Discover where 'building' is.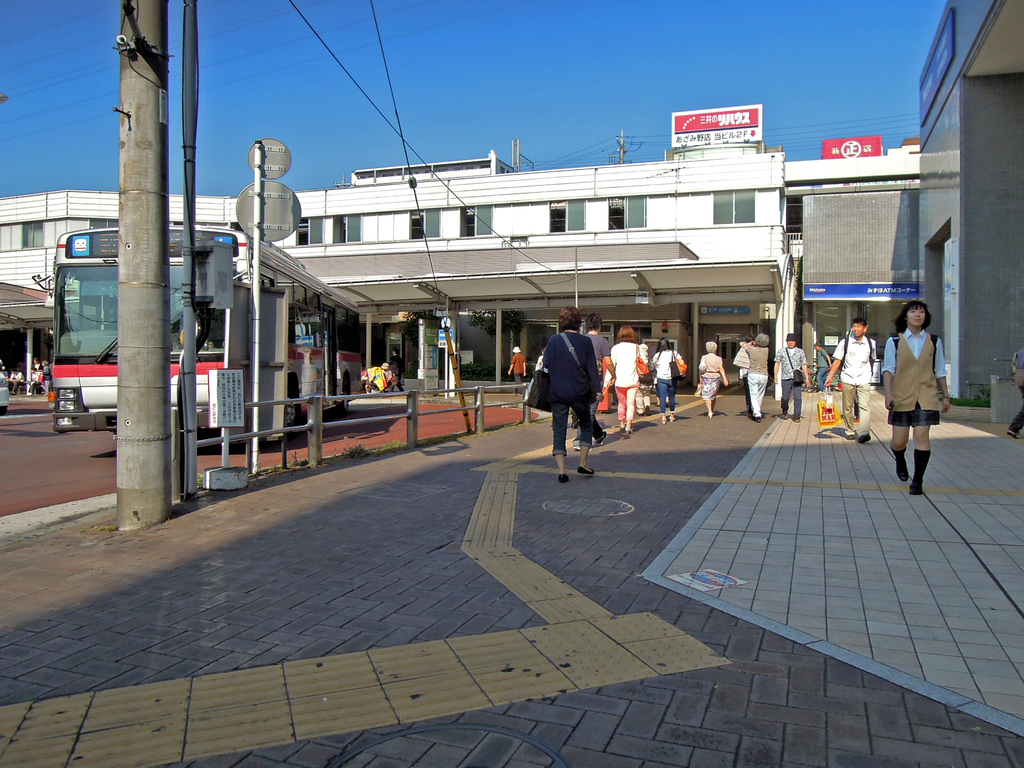
Discovered at (x1=921, y1=0, x2=1023, y2=410).
